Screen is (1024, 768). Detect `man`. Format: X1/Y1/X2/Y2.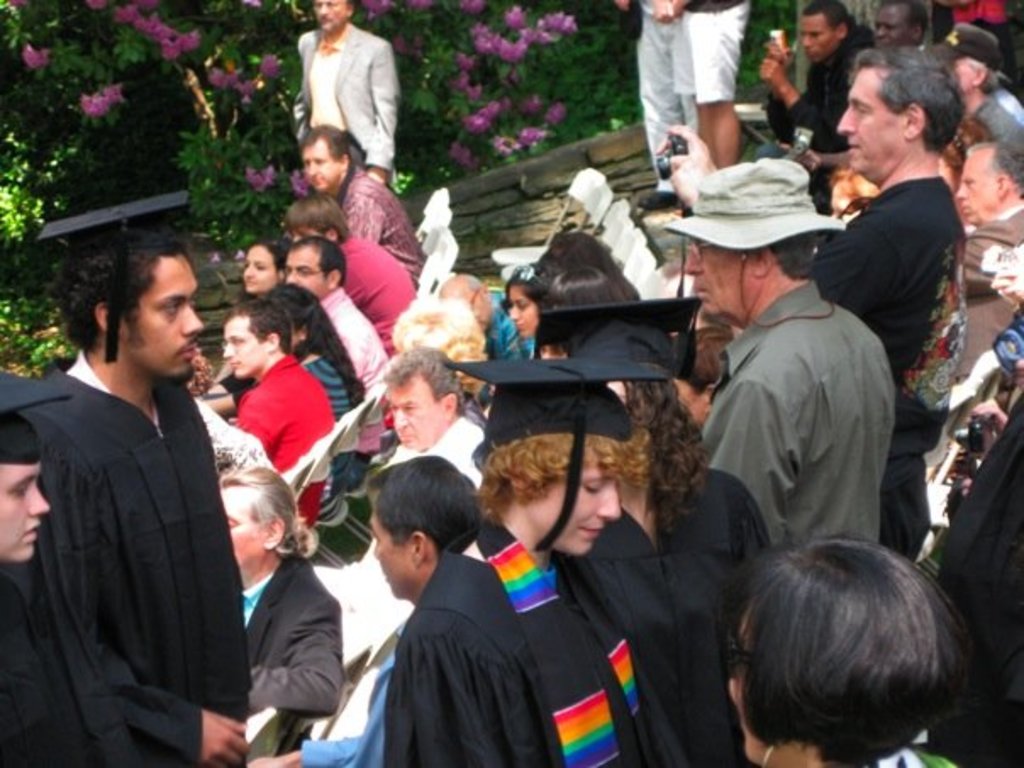
370/470/476/602.
